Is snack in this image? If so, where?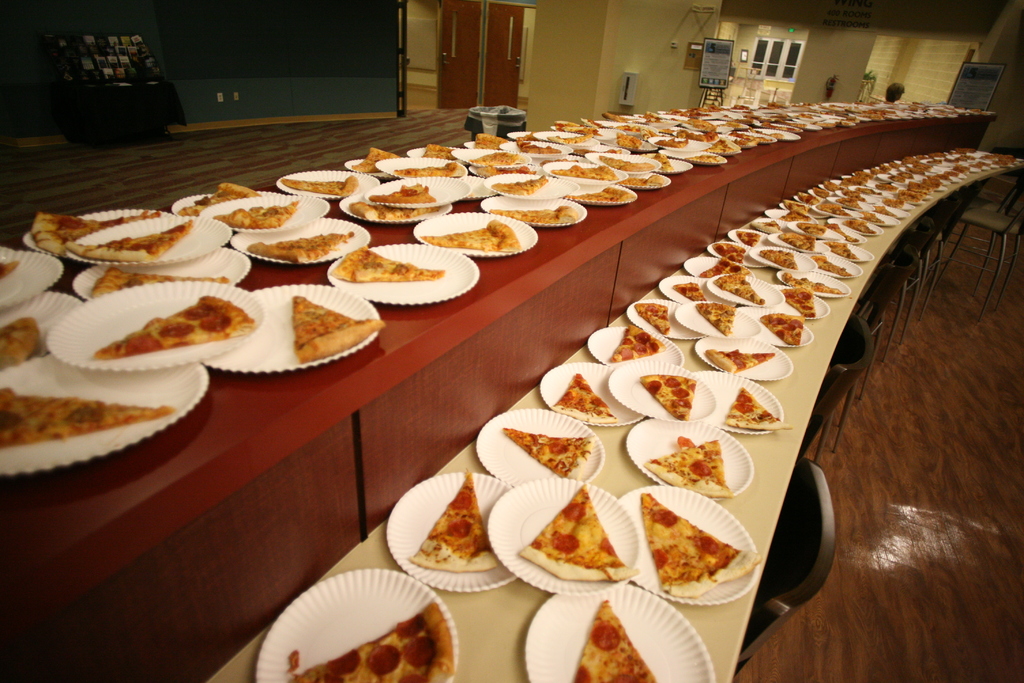
Yes, at [x1=425, y1=220, x2=518, y2=258].
